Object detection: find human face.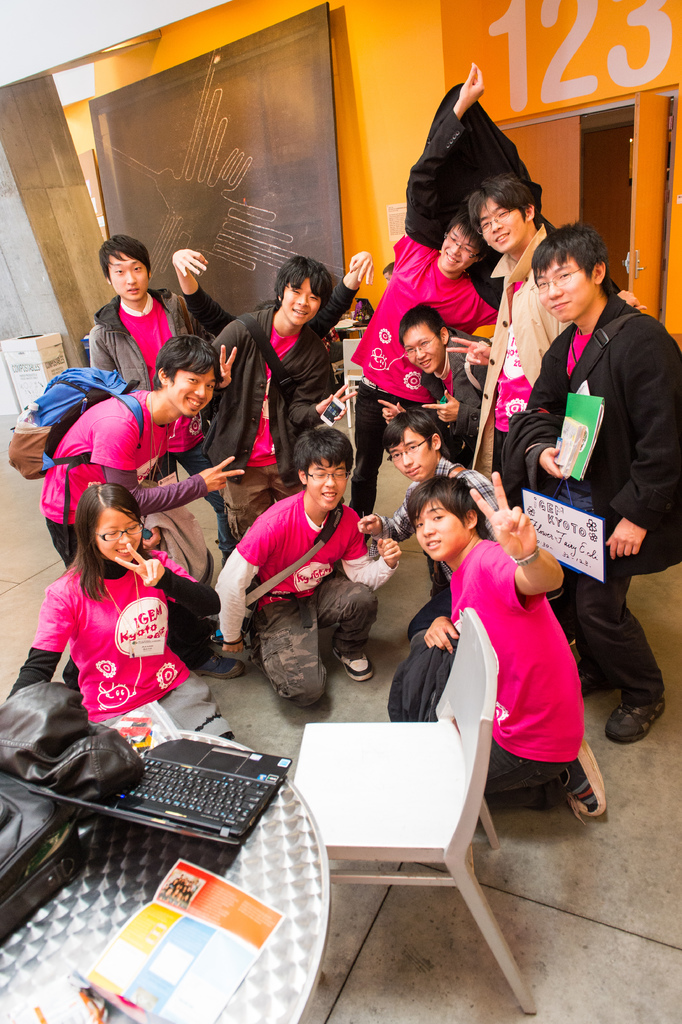
select_region(94, 502, 135, 564).
